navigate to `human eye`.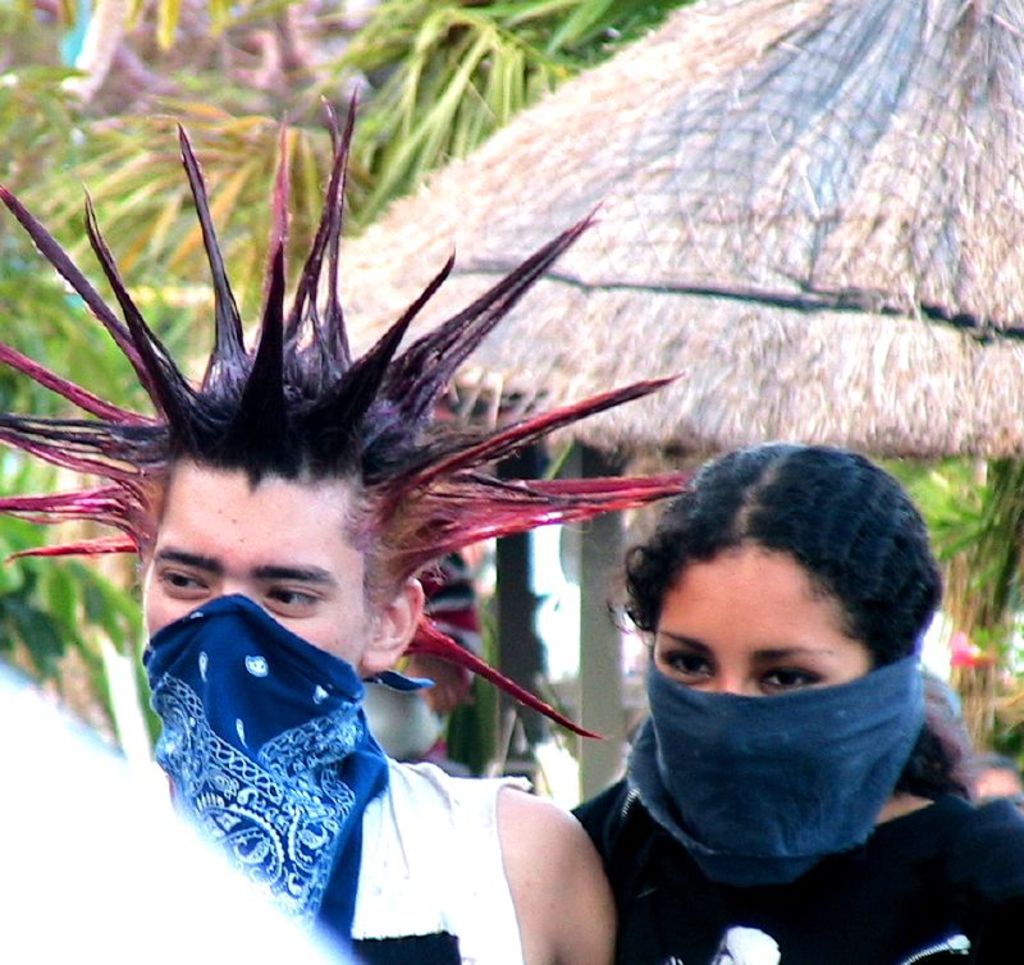
Navigation target: box(662, 646, 718, 685).
